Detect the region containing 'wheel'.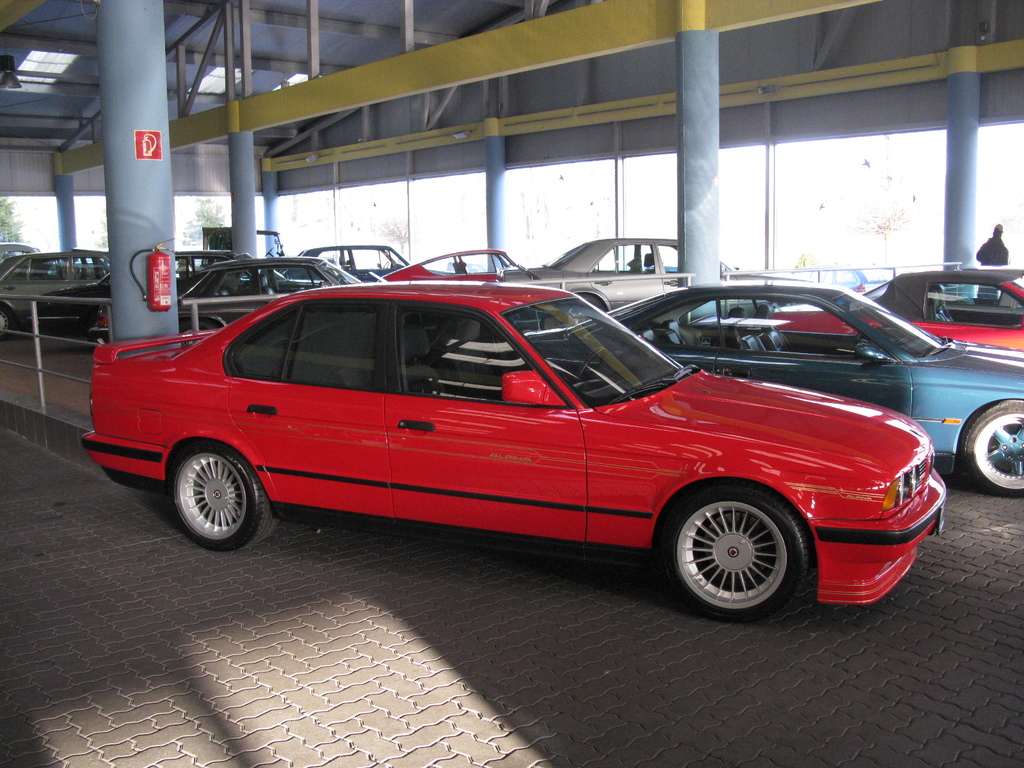
pyautogui.locateOnScreen(579, 294, 605, 311).
